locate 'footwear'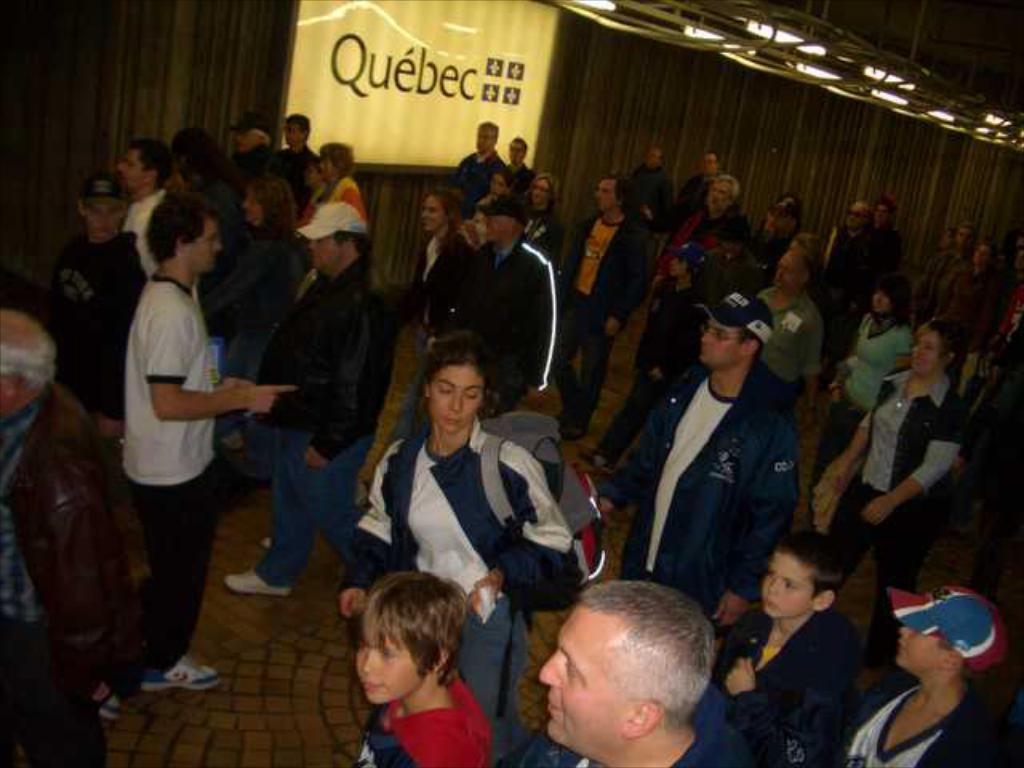
locate(139, 654, 226, 691)
